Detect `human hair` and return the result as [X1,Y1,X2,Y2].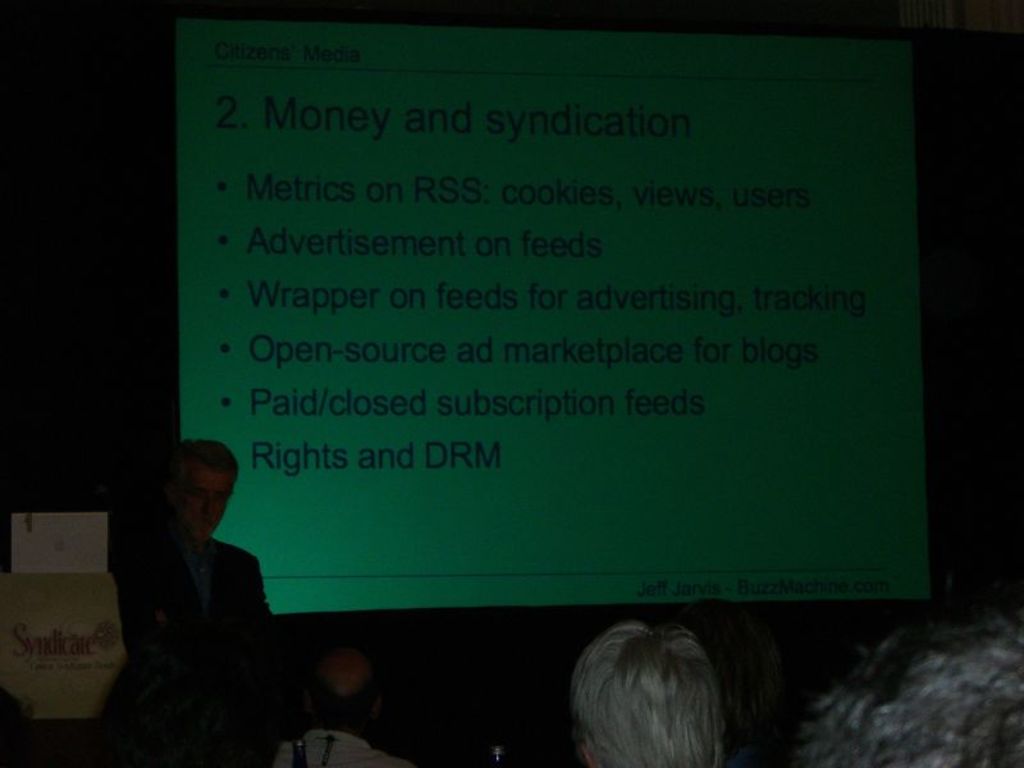
[570,618,726,767].
